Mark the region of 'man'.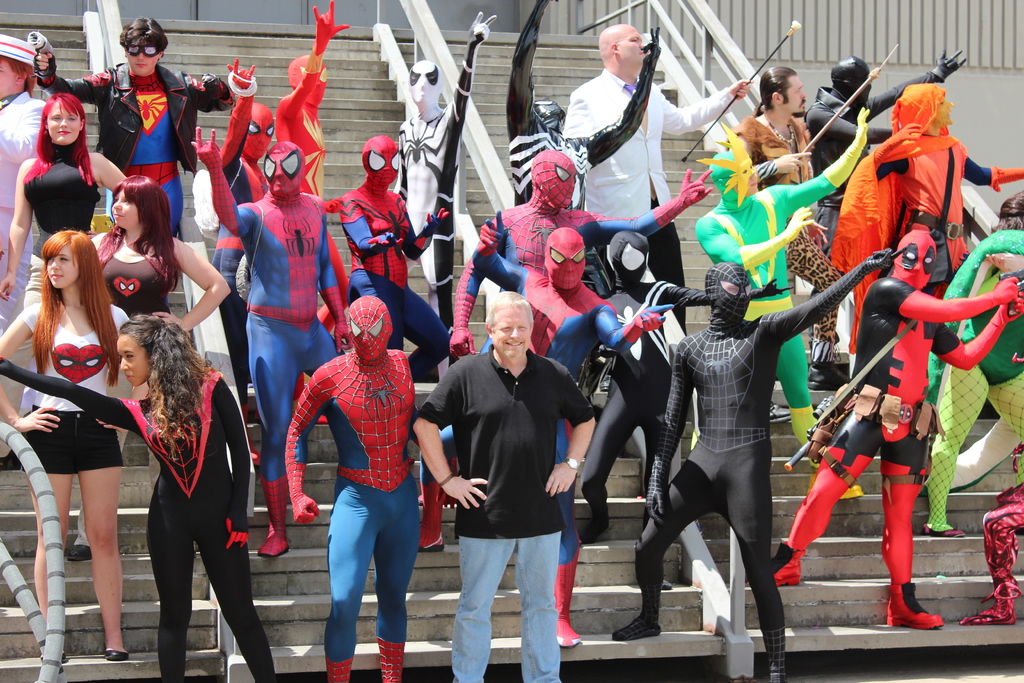
Region: {"left": 274, "top": 0, "right": 350, "bottom": 195}.
